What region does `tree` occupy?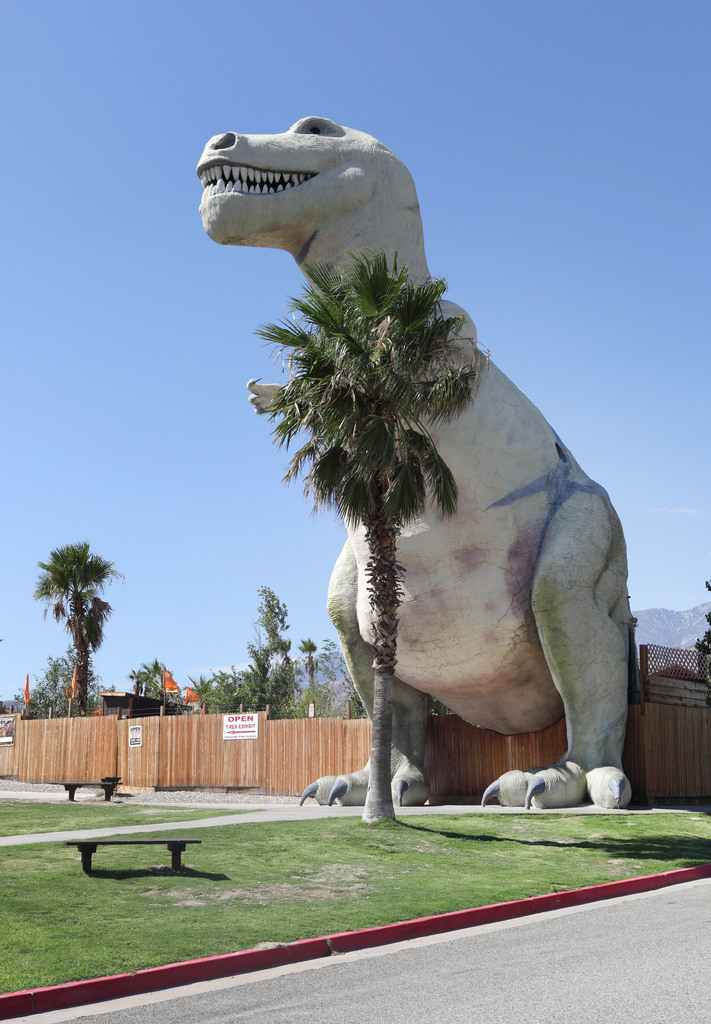
[left=26, top=534, right=116, bottom=729].
